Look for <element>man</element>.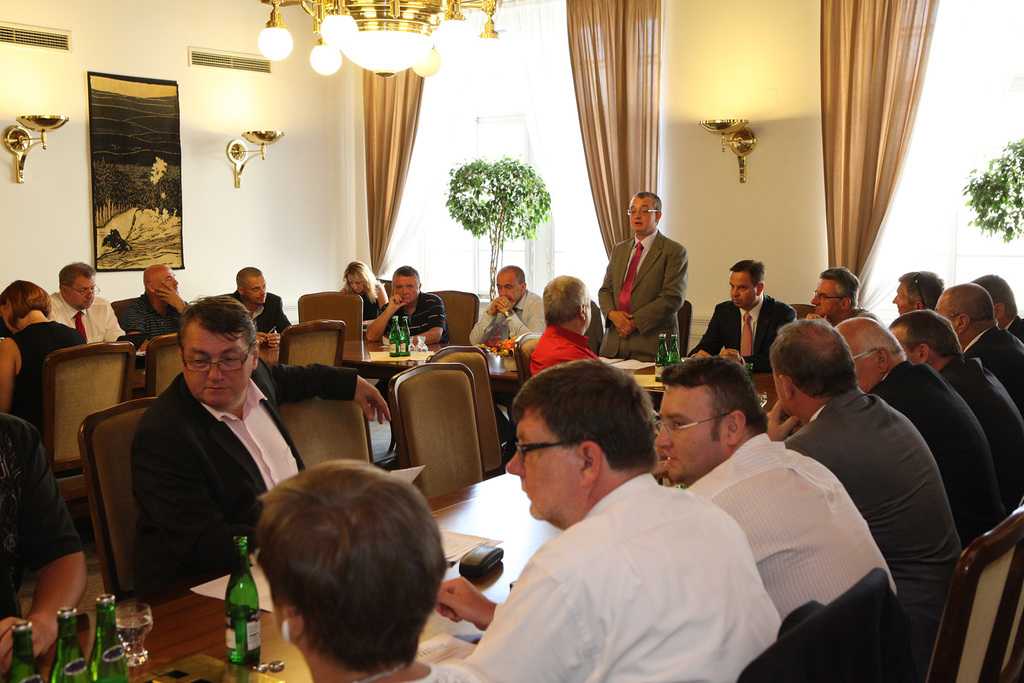
Found: (767, 314, 968, 662).
